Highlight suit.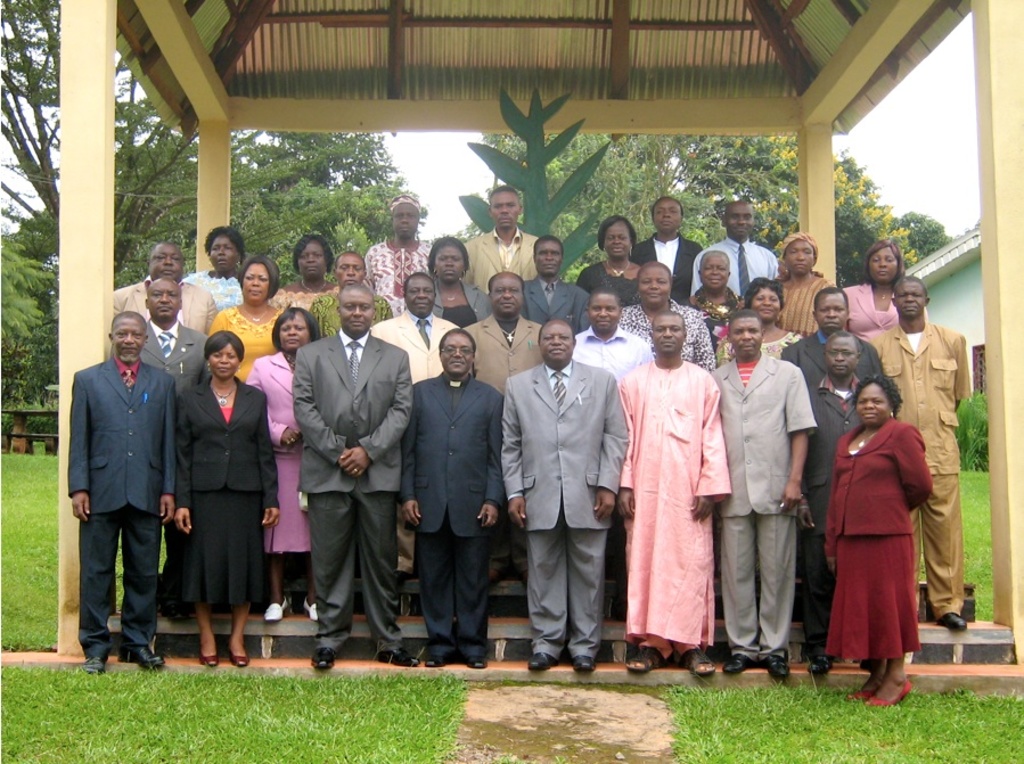
Highlighted region: l=141, t=322, r=207, b=388.
